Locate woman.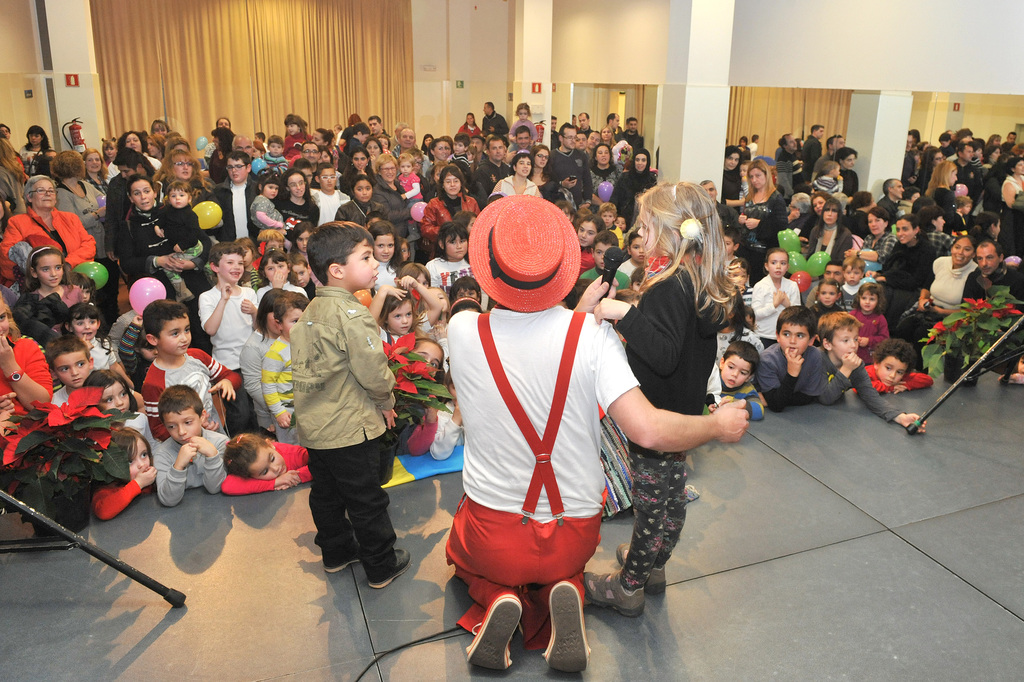
Bounding box: 150 117 171 138.
